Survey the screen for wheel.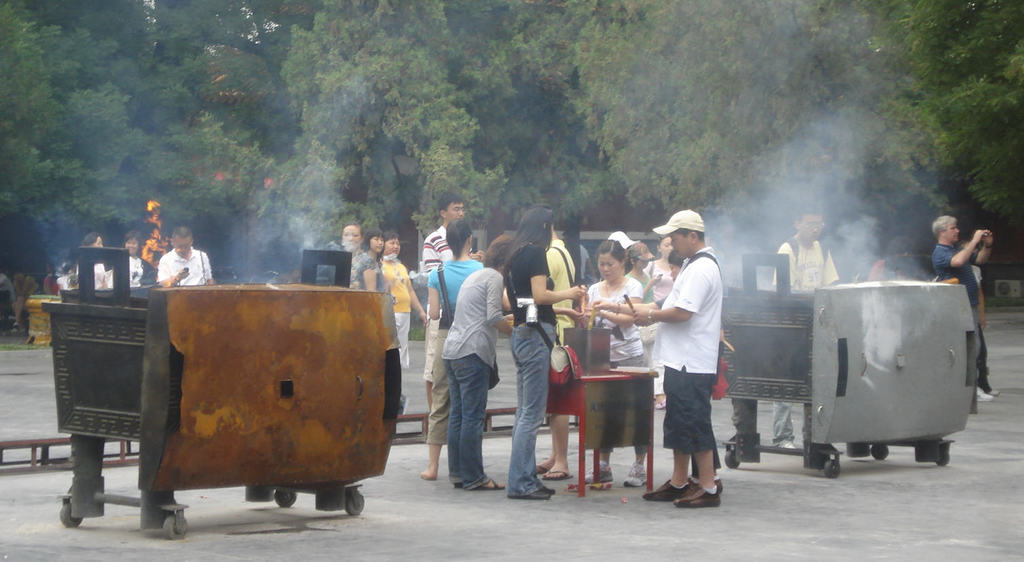
Survey found: detection(63, 501, 78, 528).
